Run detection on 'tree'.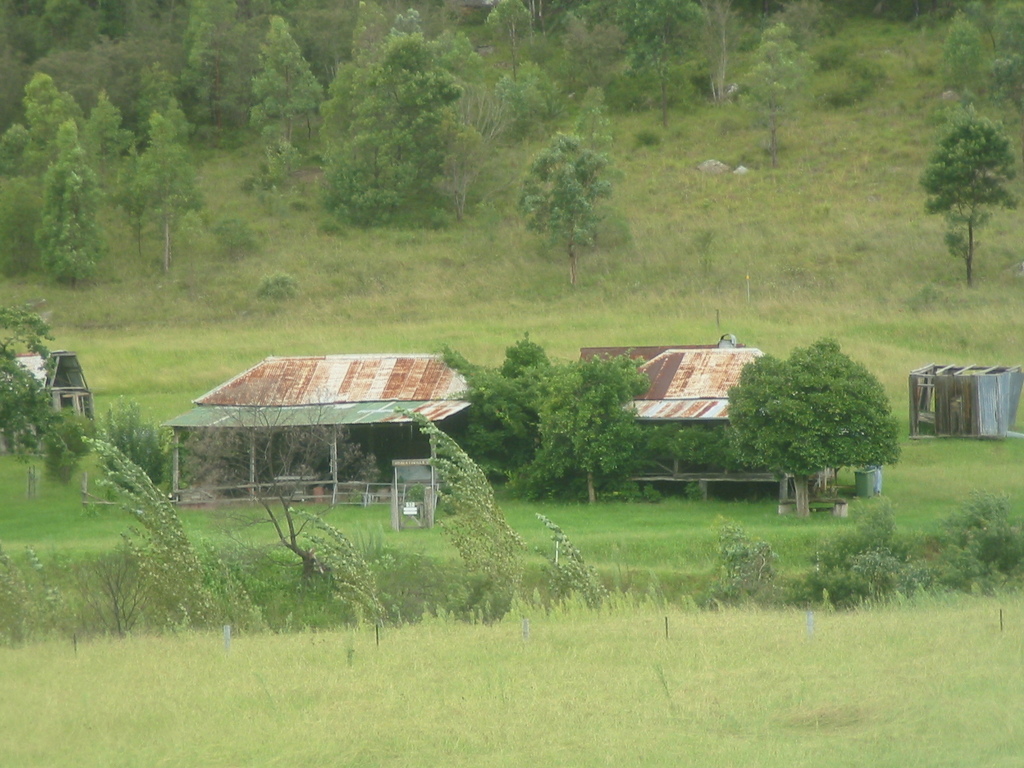
Result: bbox=(76, 399, 186, 506).
